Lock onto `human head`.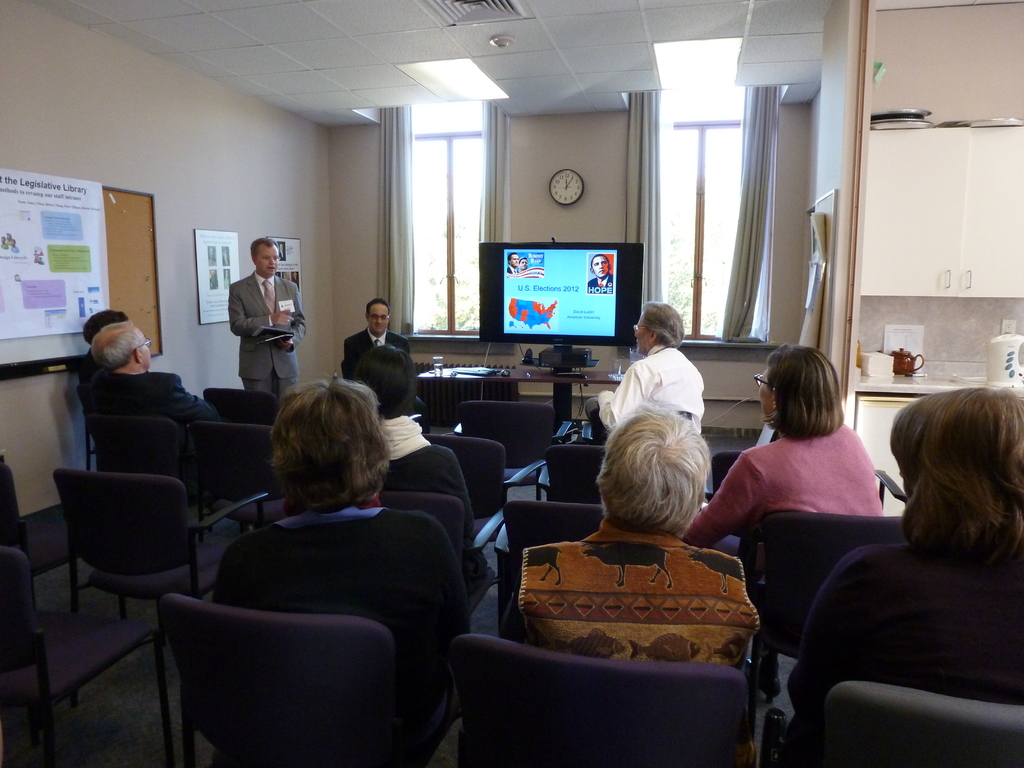
Locked: detection(591, 255, 611, 278).
